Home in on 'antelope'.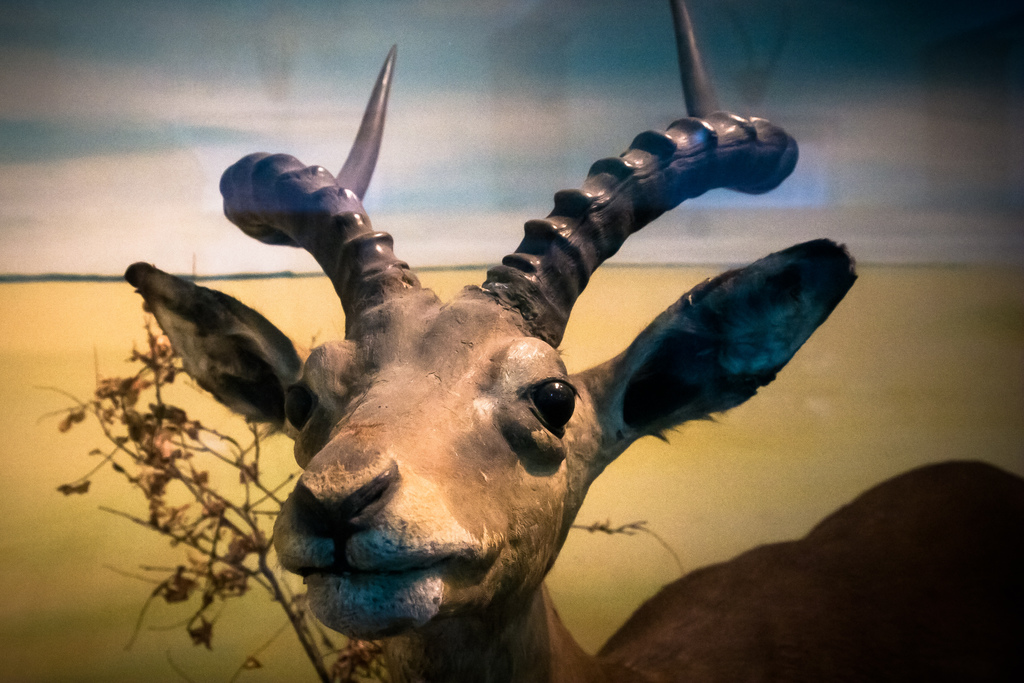
Homed in at [x1=122, y1=0, x2=1022, y2=682].
